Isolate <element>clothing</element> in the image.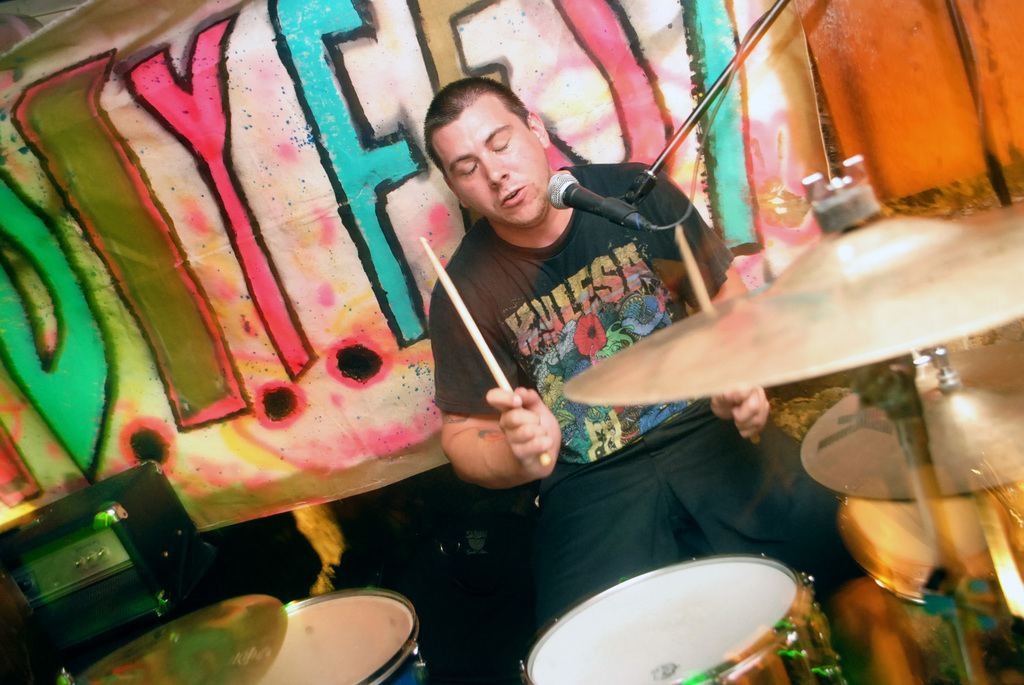
Isolated region: 433 164 844 647.
